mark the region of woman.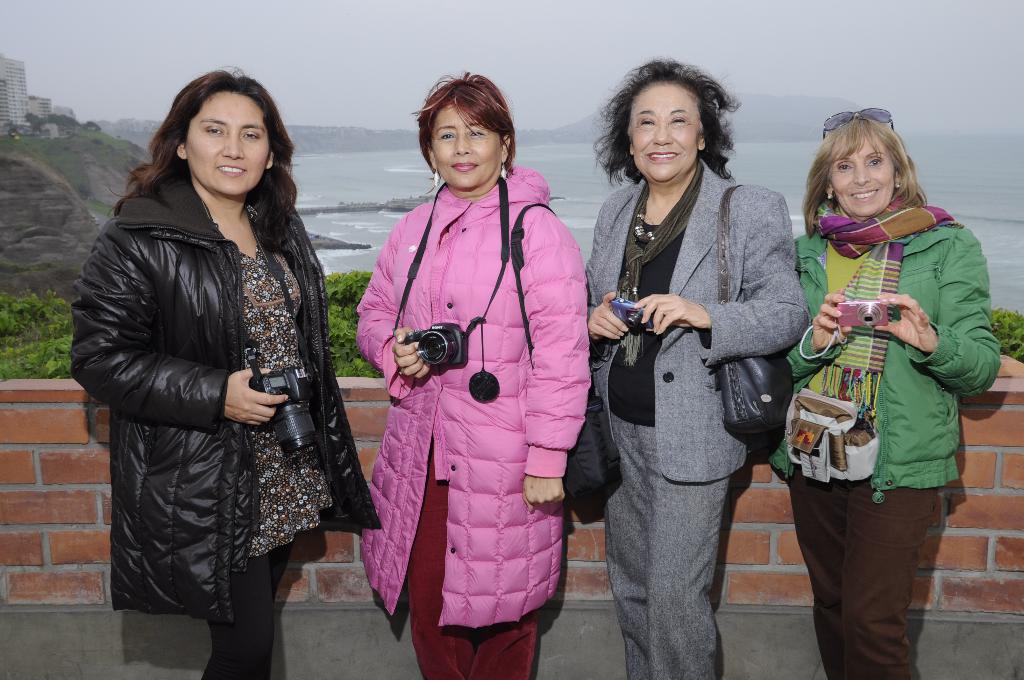
Region: (left=71, top=67, right=381, bottom=679).
